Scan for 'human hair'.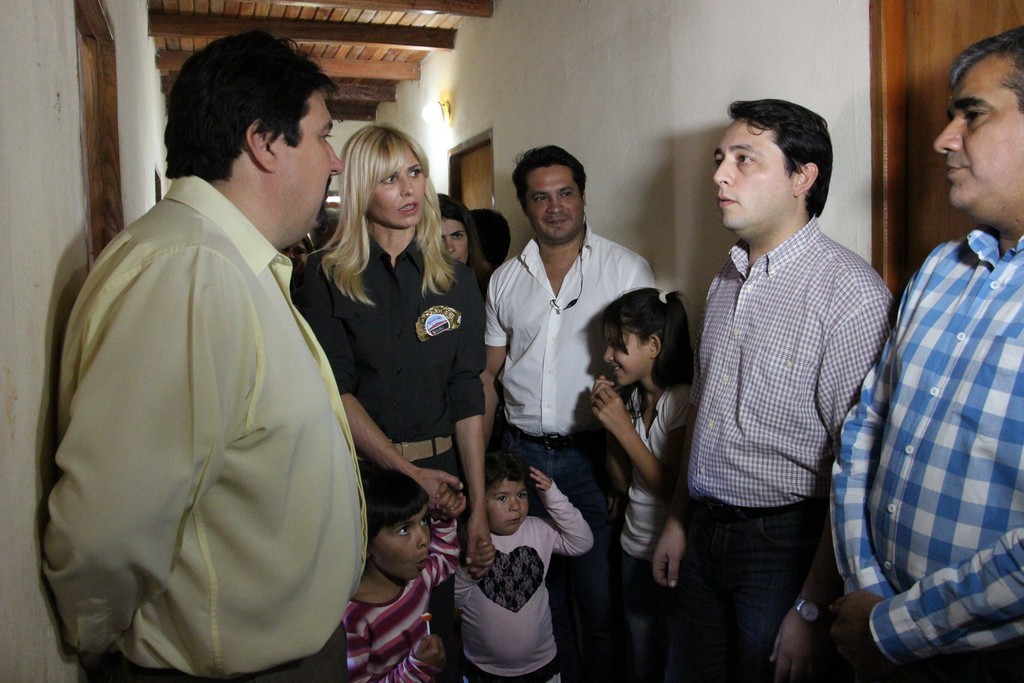
Scan result: (352,456,446,532).
